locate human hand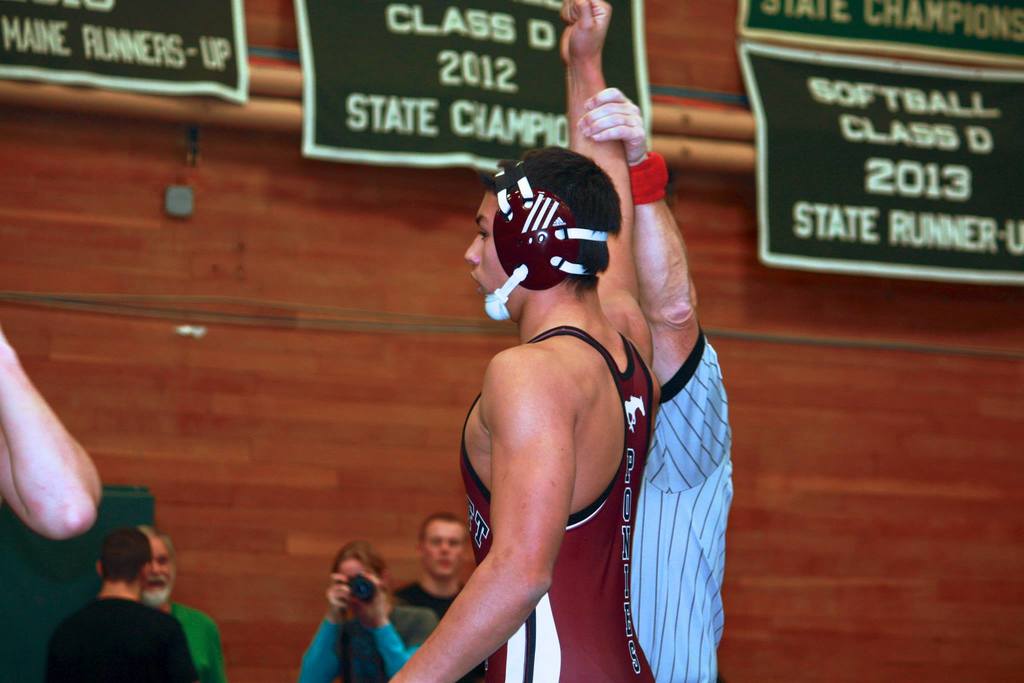
325,567,359,621
